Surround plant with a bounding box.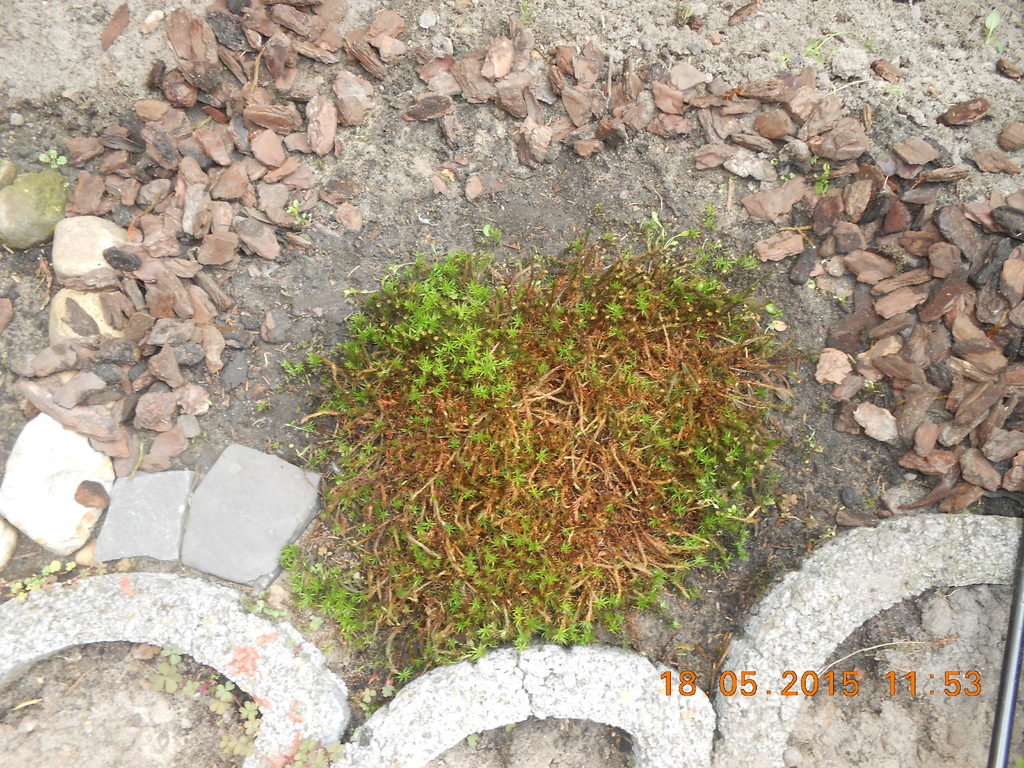
bbox(4, 556, 128, 603).
